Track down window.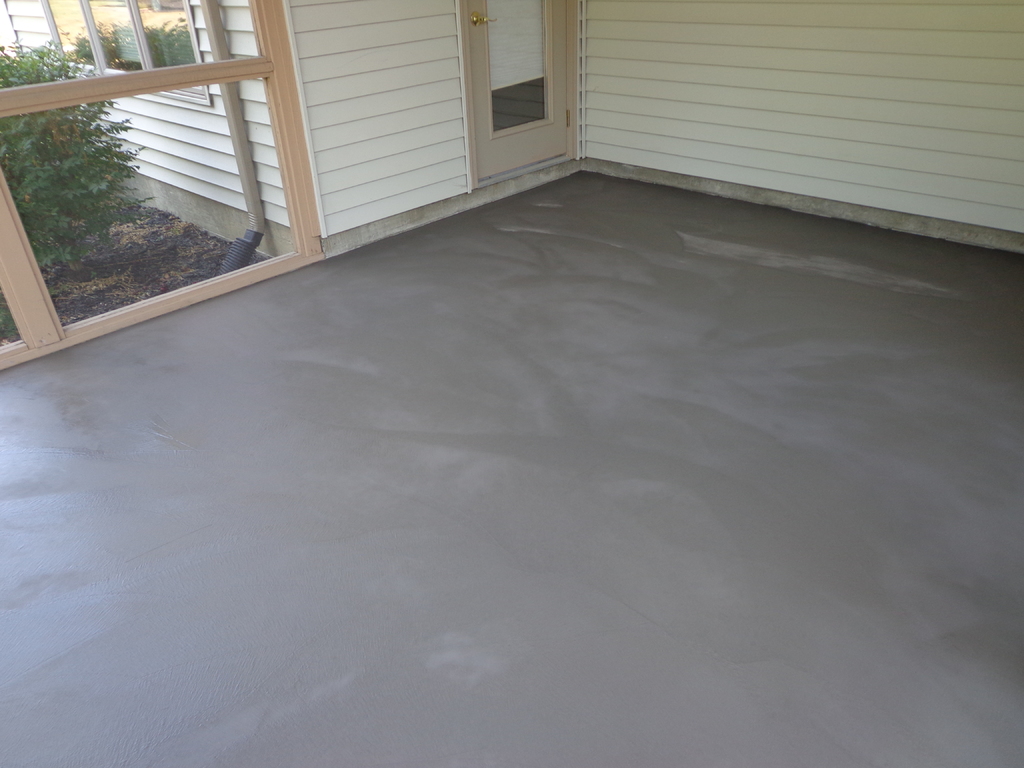
Tracked to [50, 0, 195, 95].
